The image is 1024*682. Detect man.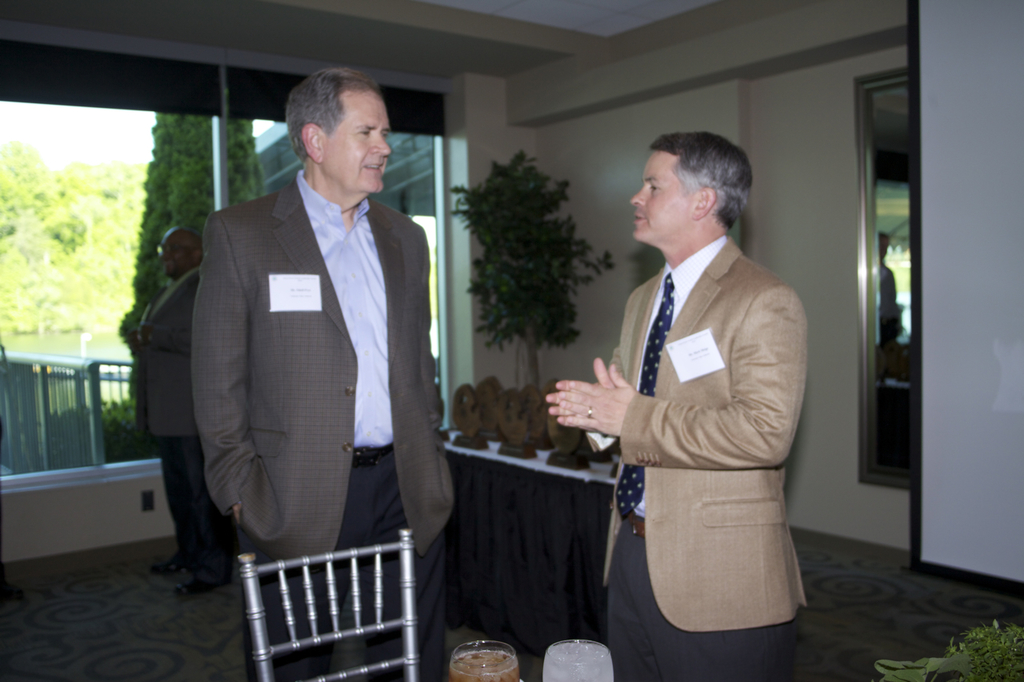
Detection: (left=126, top=222, right=246, bottom=595).
